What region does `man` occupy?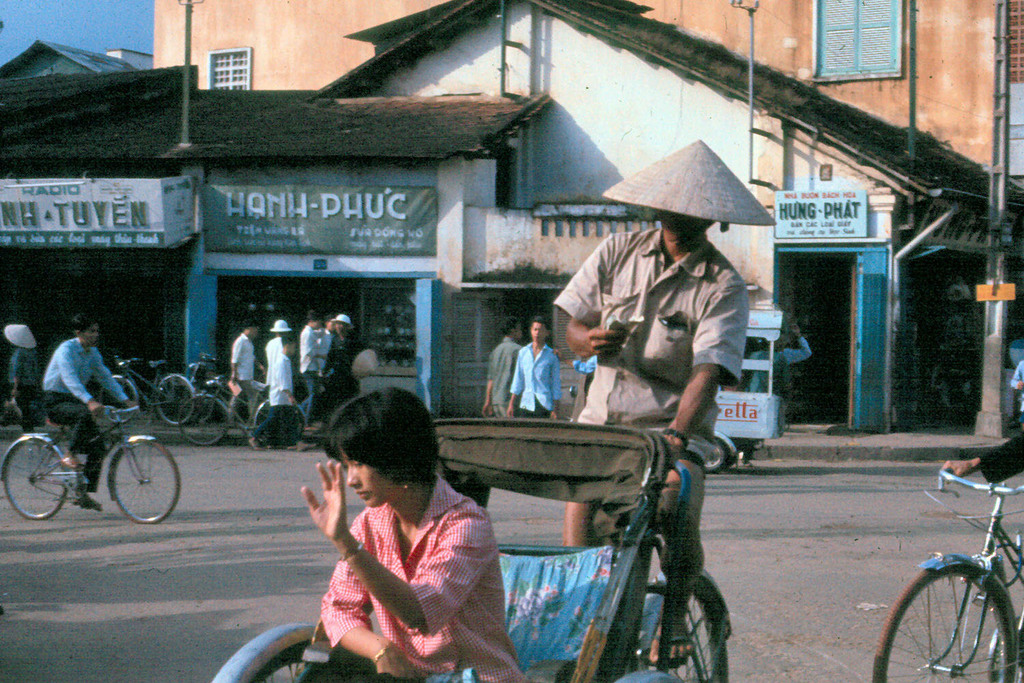
left=264, top=318, right=294, bottom=449.
